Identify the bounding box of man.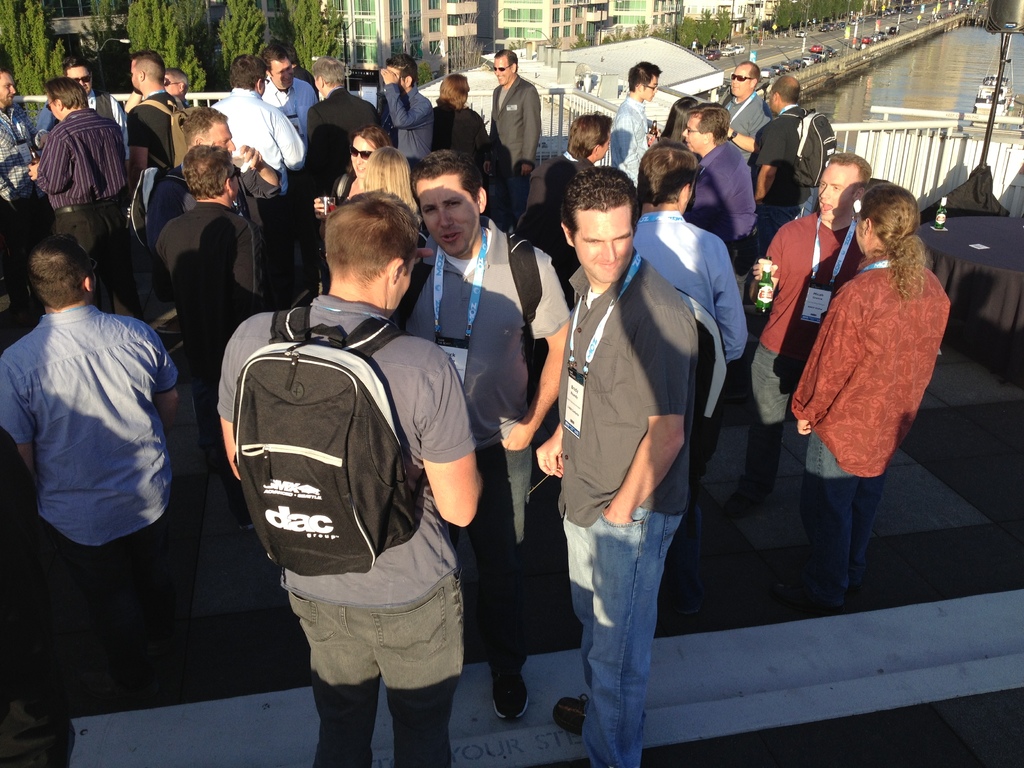
{"left": 716, "top": 67, "right": 780, "bottom": 226}.
